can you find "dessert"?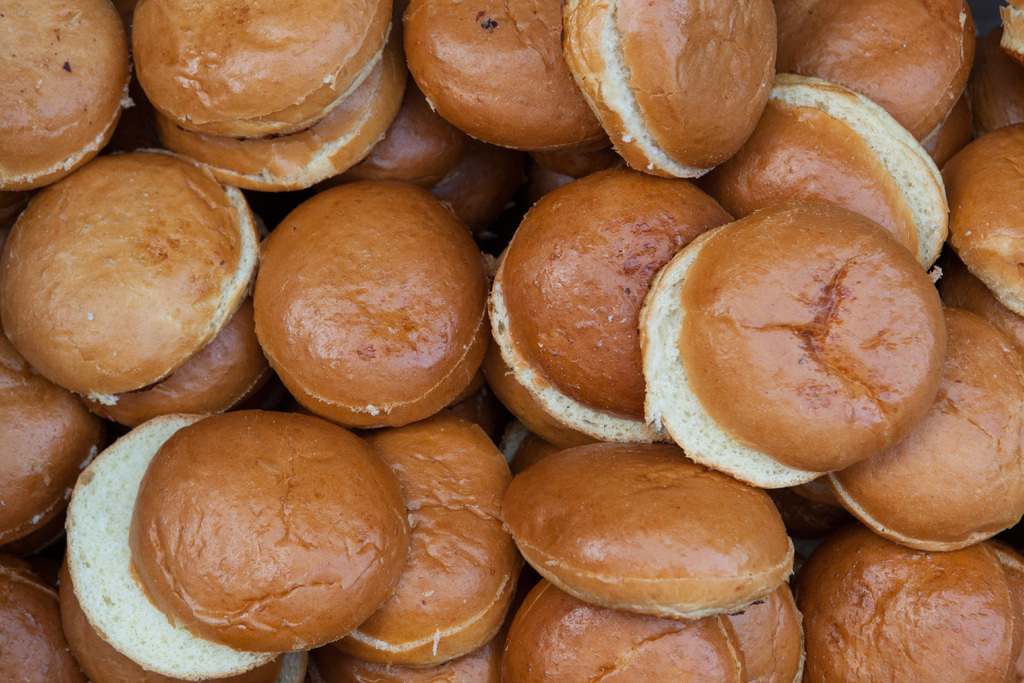
Yes, bounding box: bbox(356, 99, 457, 174).
